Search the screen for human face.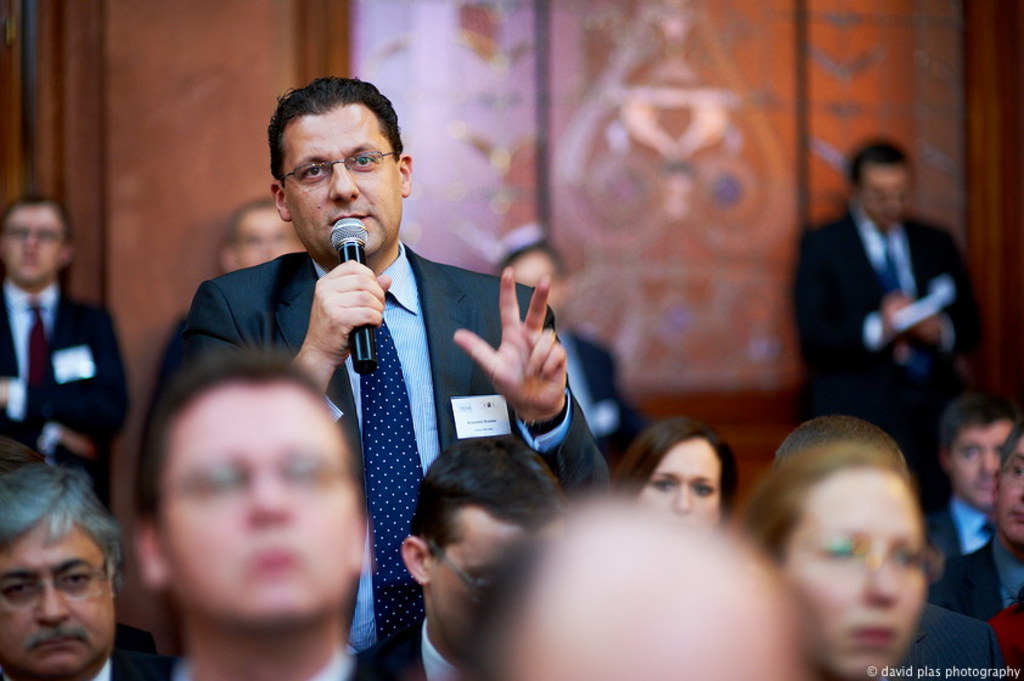
Found at [995,434,1023,541].
